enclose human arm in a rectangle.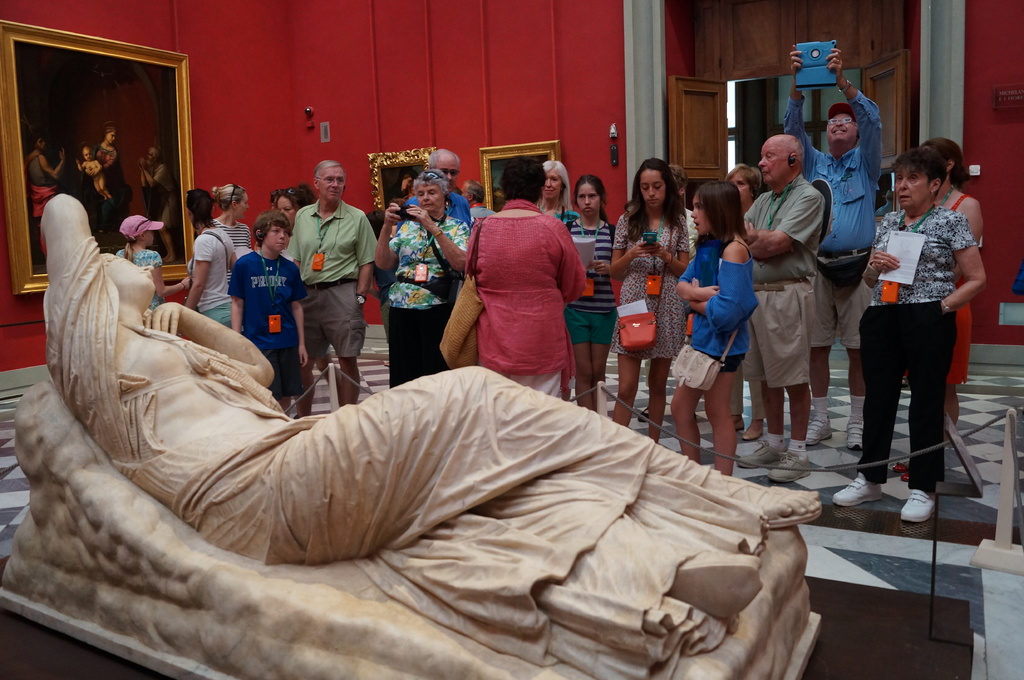
detection(35, 191, 109, 368).
